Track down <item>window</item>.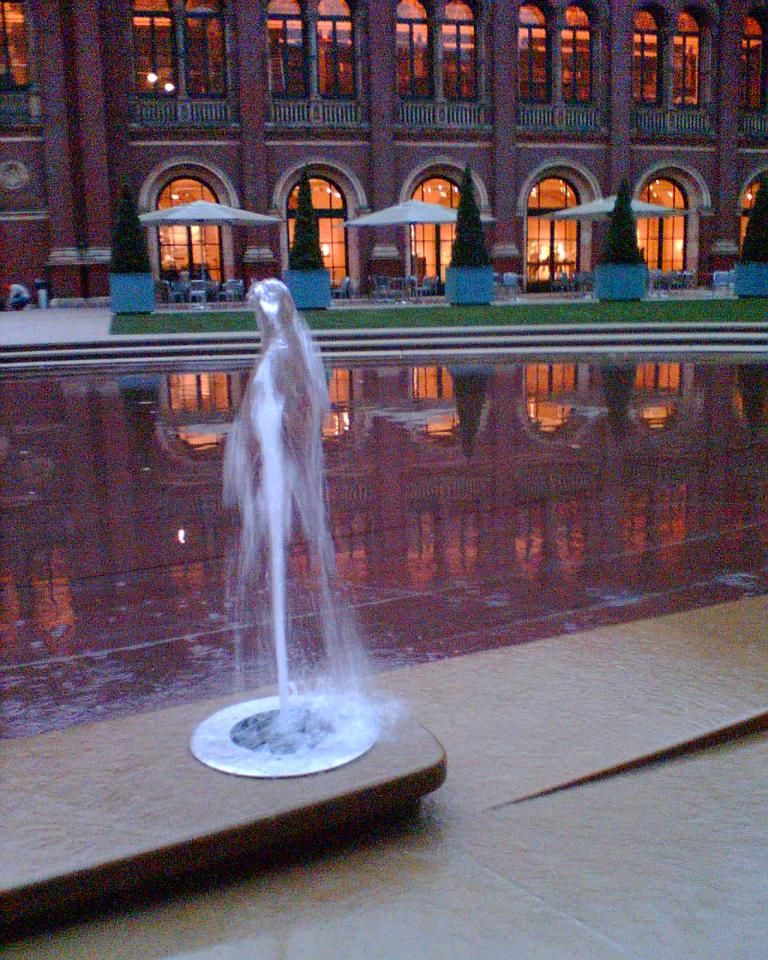
Tracked to (x1=128, y1=5, x2=228, y2=106).
